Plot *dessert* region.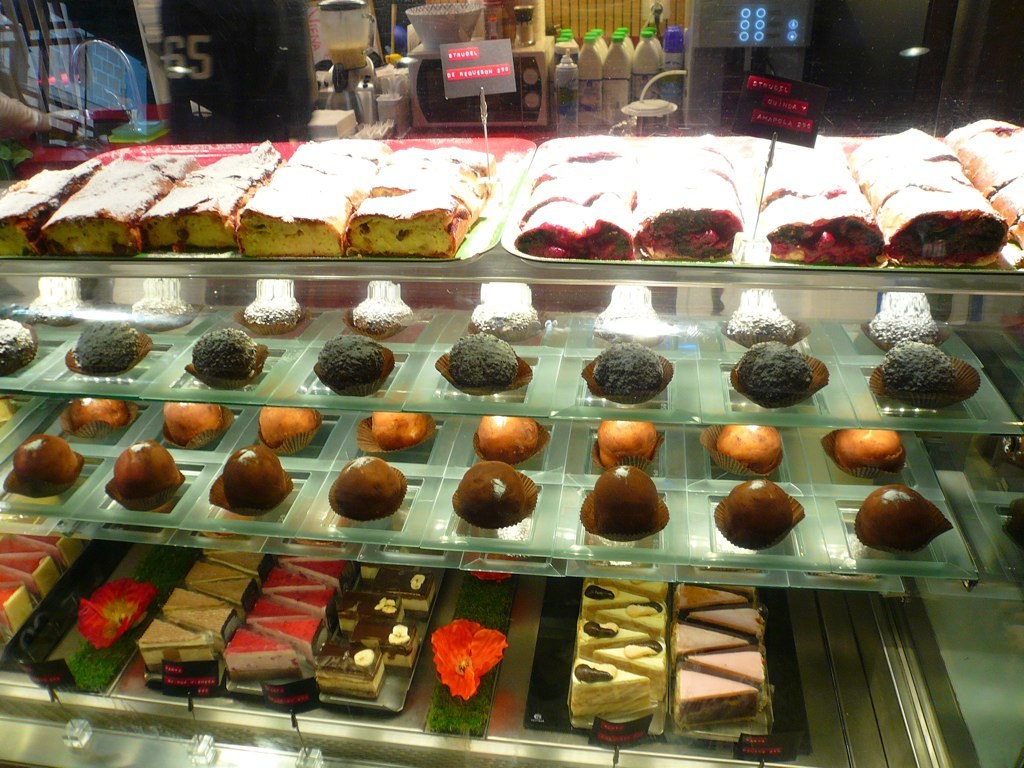
Plotted at [left=114, top=443, right=177, bottom=497].
